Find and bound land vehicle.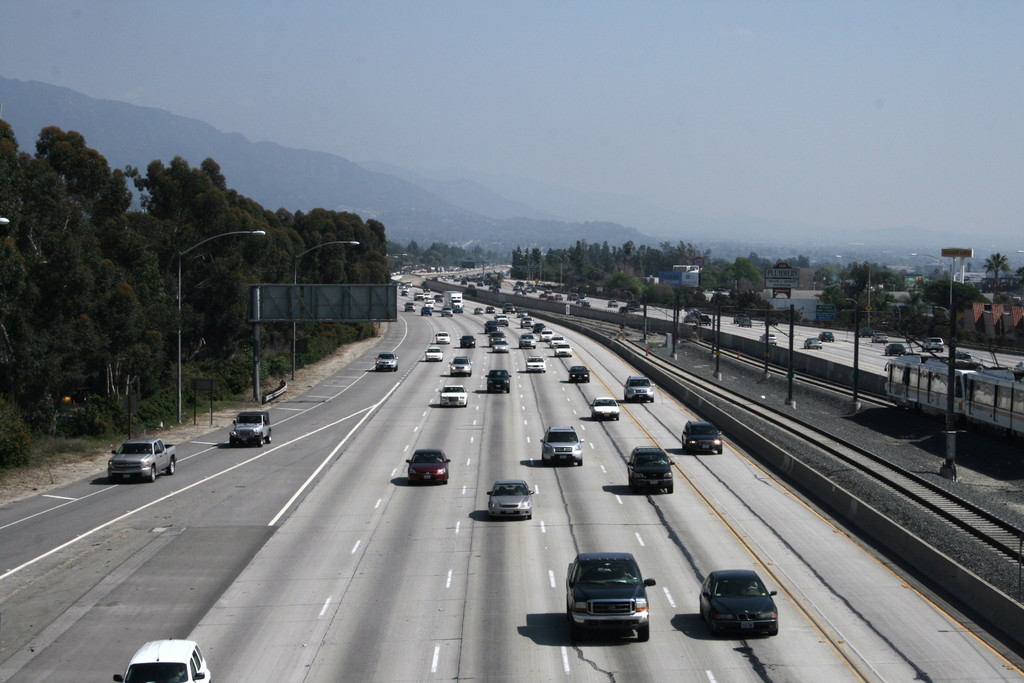
Bound: x1=228, y1=408, x2=271, y2=448.
